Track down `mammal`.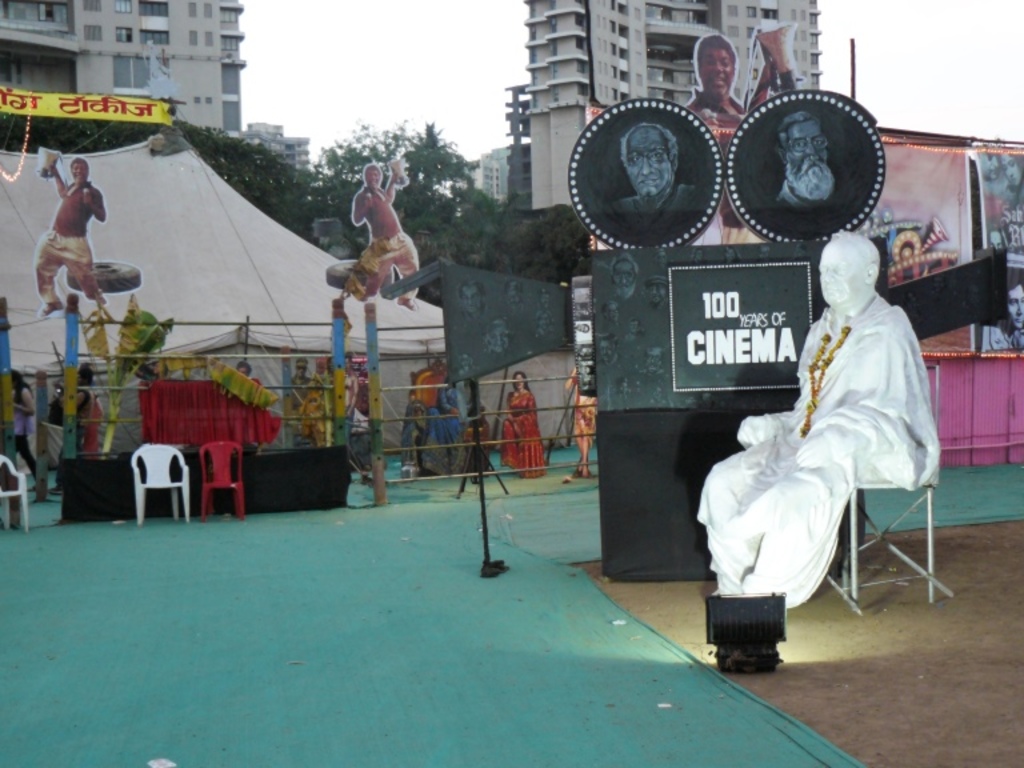
Tracked to bbox(693, 227, 945, 608).
